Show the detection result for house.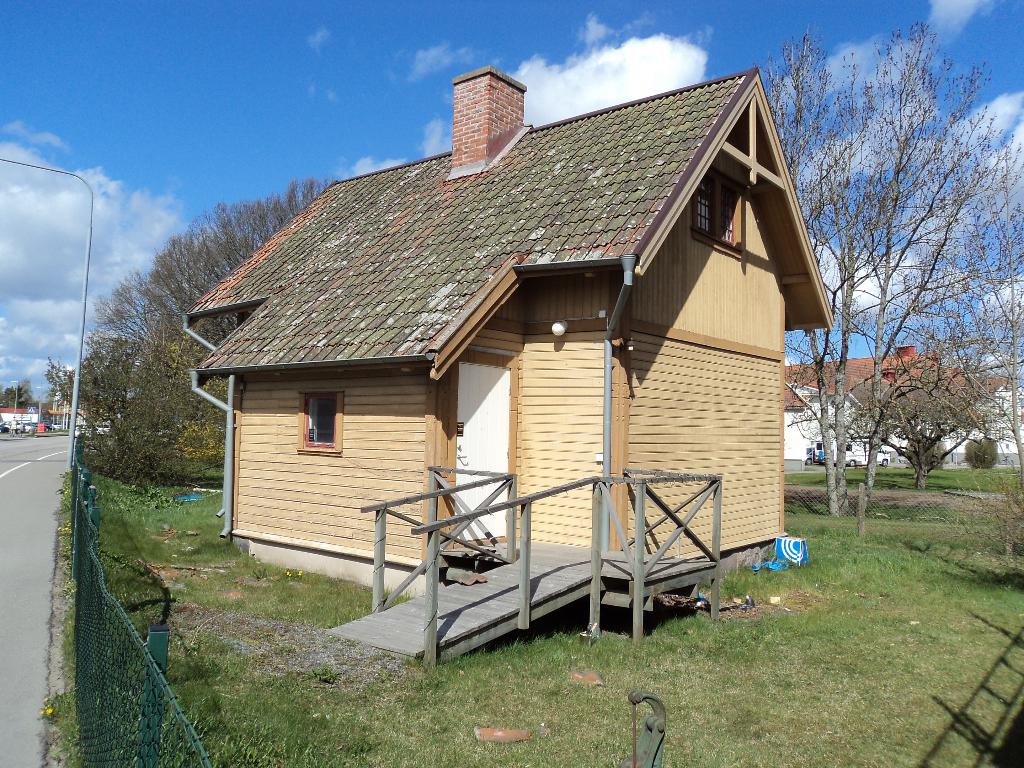
left=788, top=337, right=1023, bottom=467.
